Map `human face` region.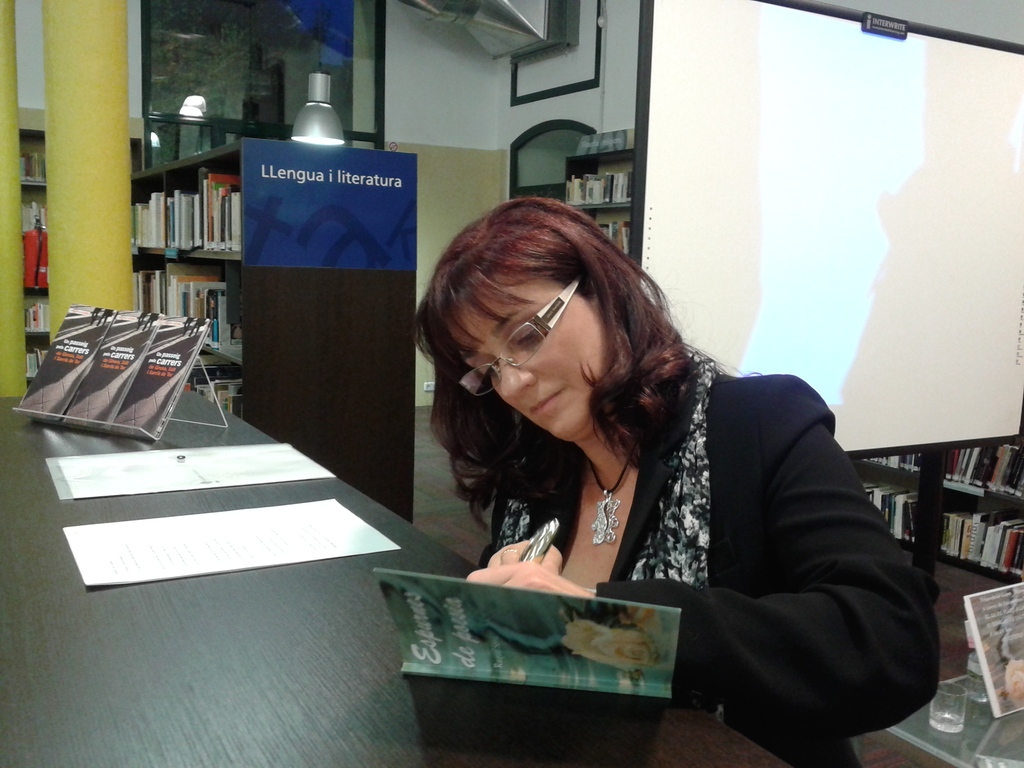
Mapped to select_region(438, 262, 610, 443).
